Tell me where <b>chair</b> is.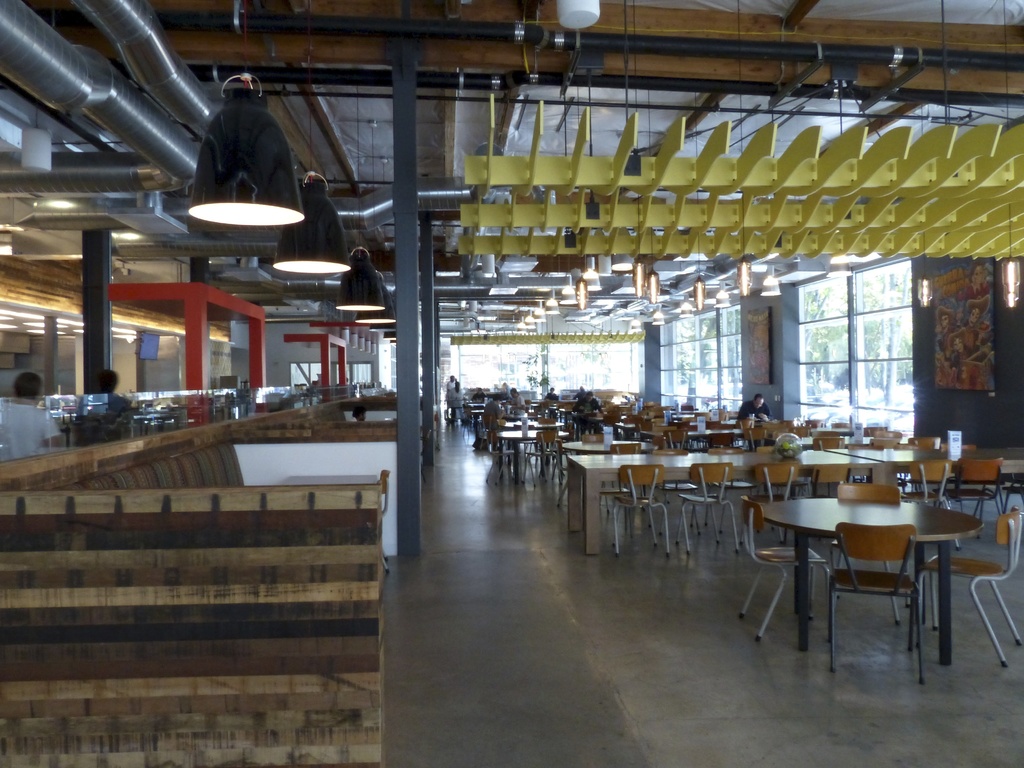
<b>chair</b> is at crop(915, 508, 1023, 666).
